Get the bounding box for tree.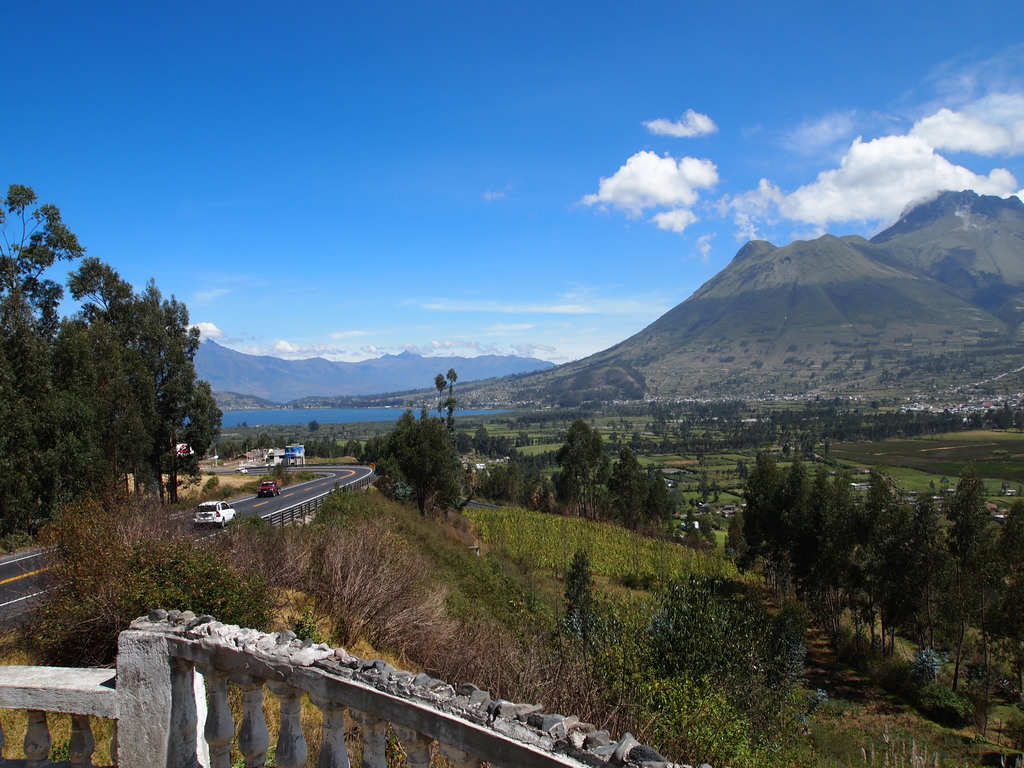
x1=374, y1=407, x2=465, y2=518.
